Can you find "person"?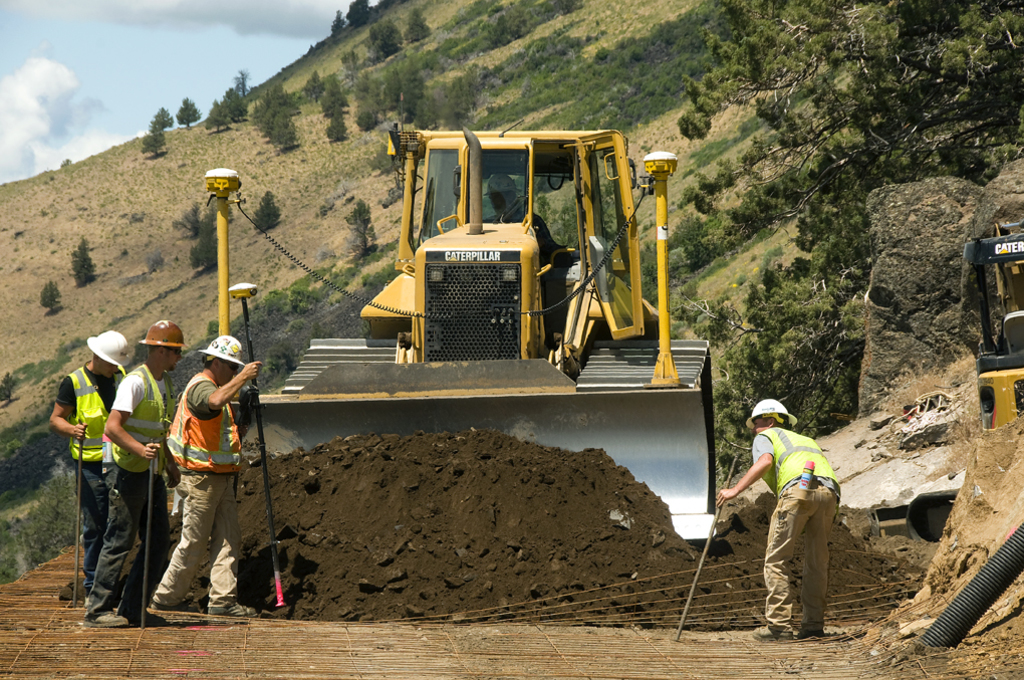
Yes, bounding box: (left=46, top=334, right=137, bottom=606).
